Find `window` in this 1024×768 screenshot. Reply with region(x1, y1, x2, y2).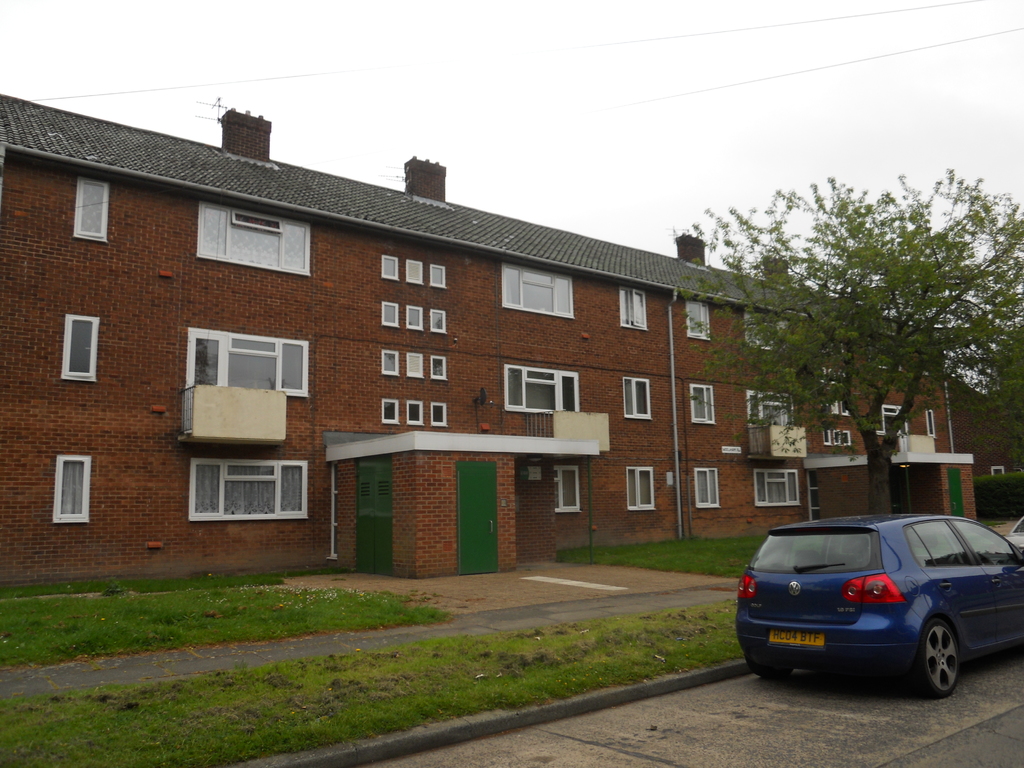
region(381, 348, 401, 373).
